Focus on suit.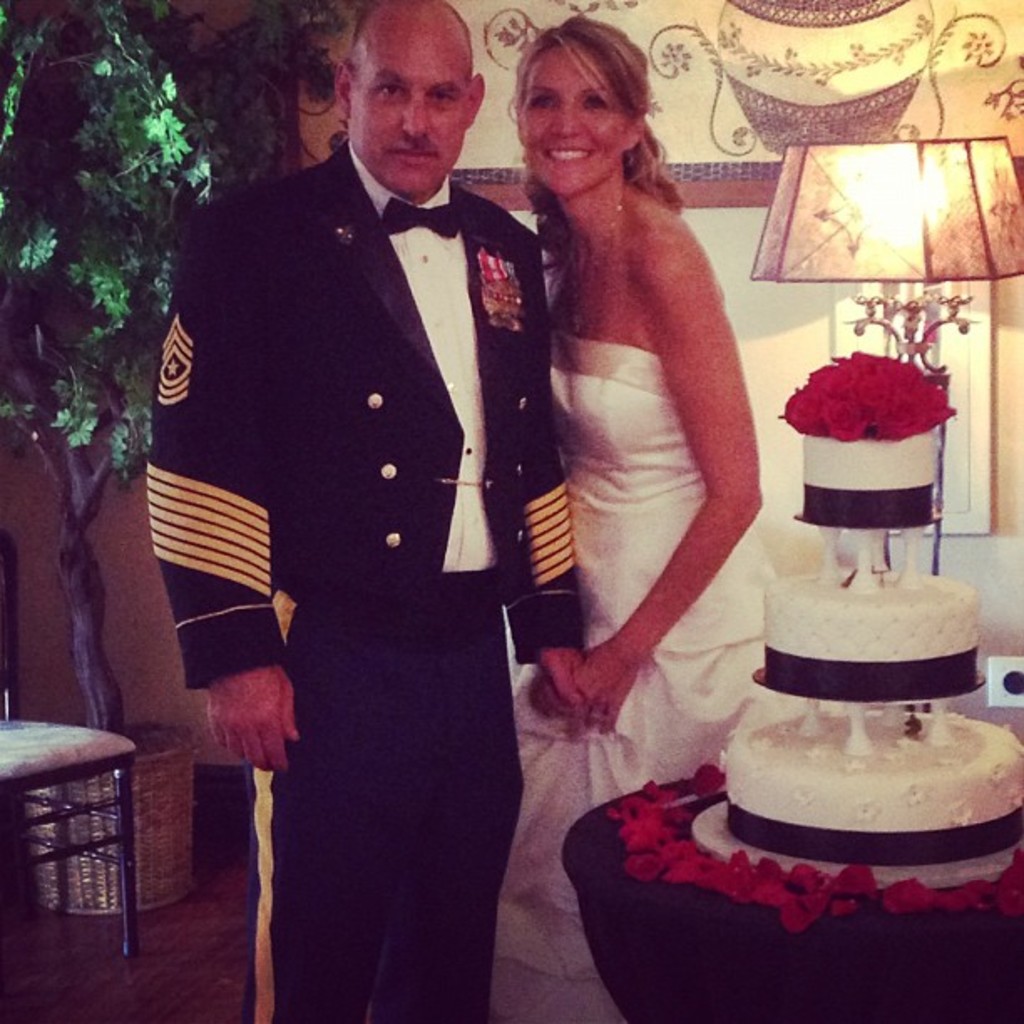
Focused at select_region(144, 146, 581, 1022).
